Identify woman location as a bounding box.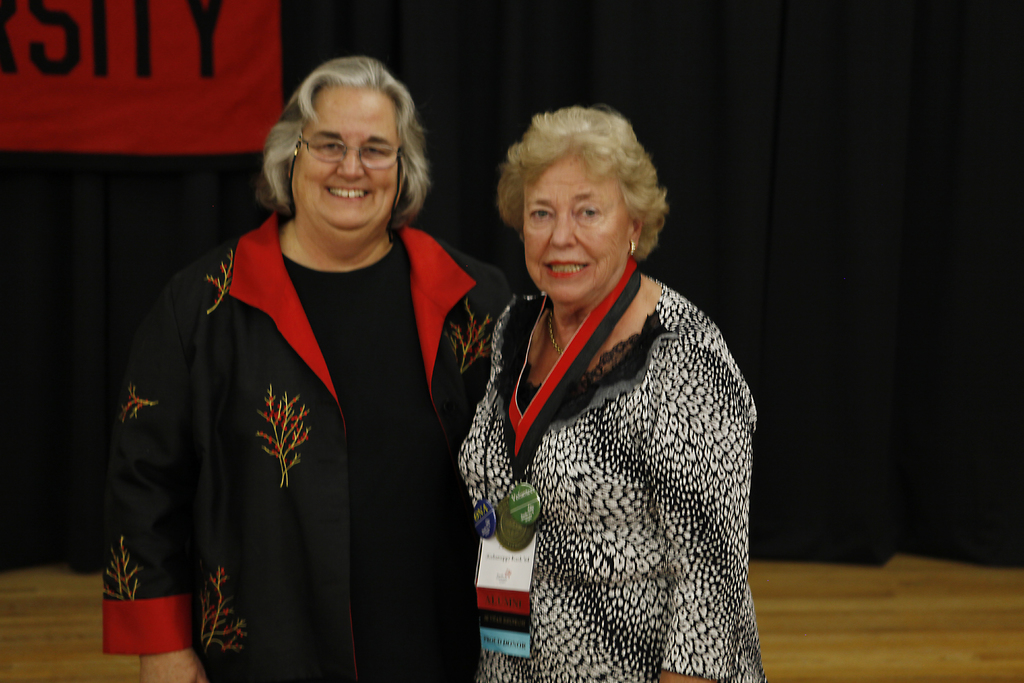
{"left": 444, "top": 90, "right": 773, "bottom": 682}.
